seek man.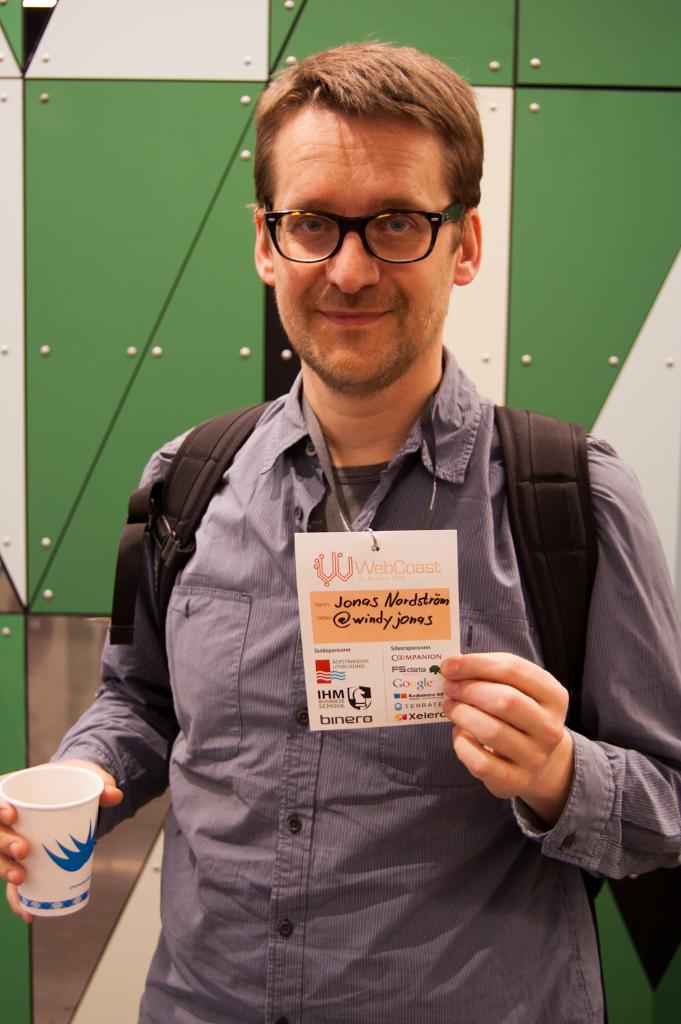
(x1=0, y1=34, x2=680, y2=1023).
